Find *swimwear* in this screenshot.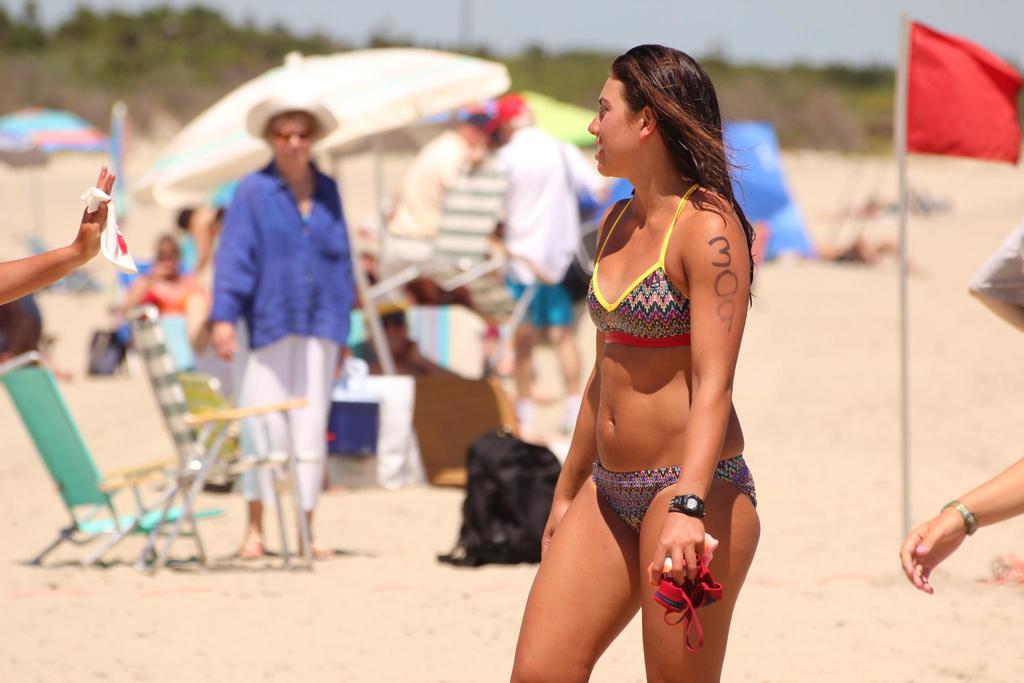
The bounding box for *swimwear* is l=587, t=183, r=700, b=347.
